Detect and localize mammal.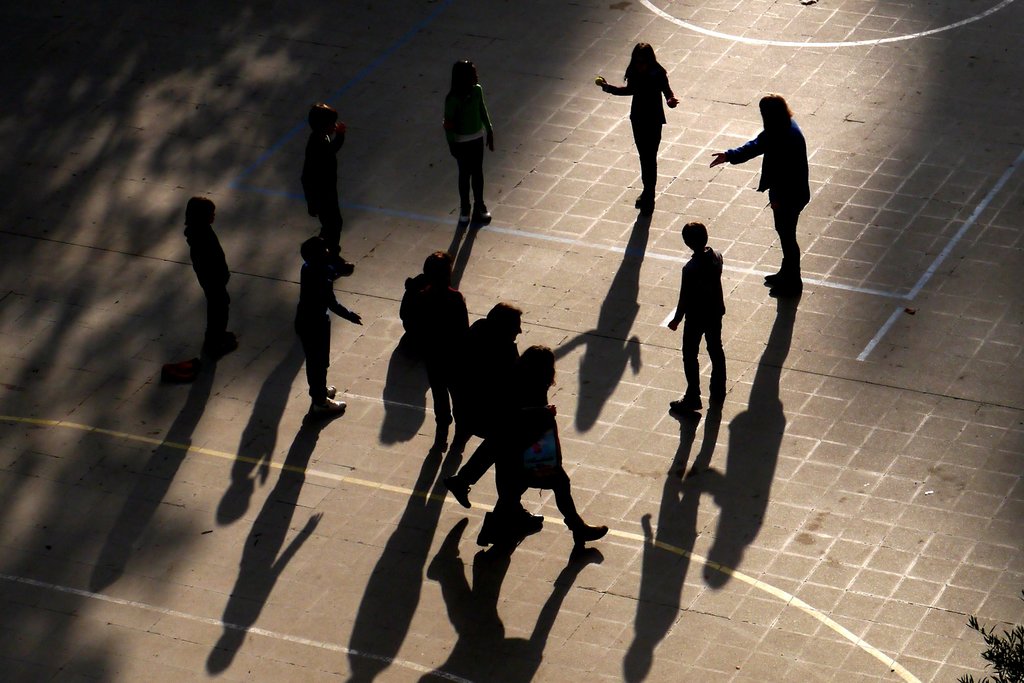
Localized at Rect(292, 236, 362, 414).
